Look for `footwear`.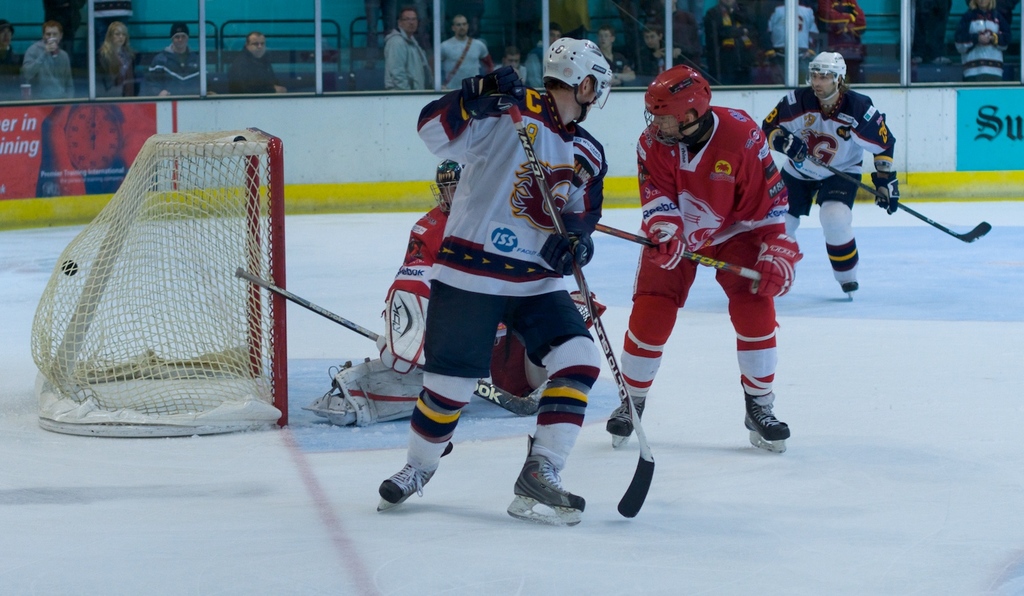
Found: Rect(842, 280, 857, 292).
